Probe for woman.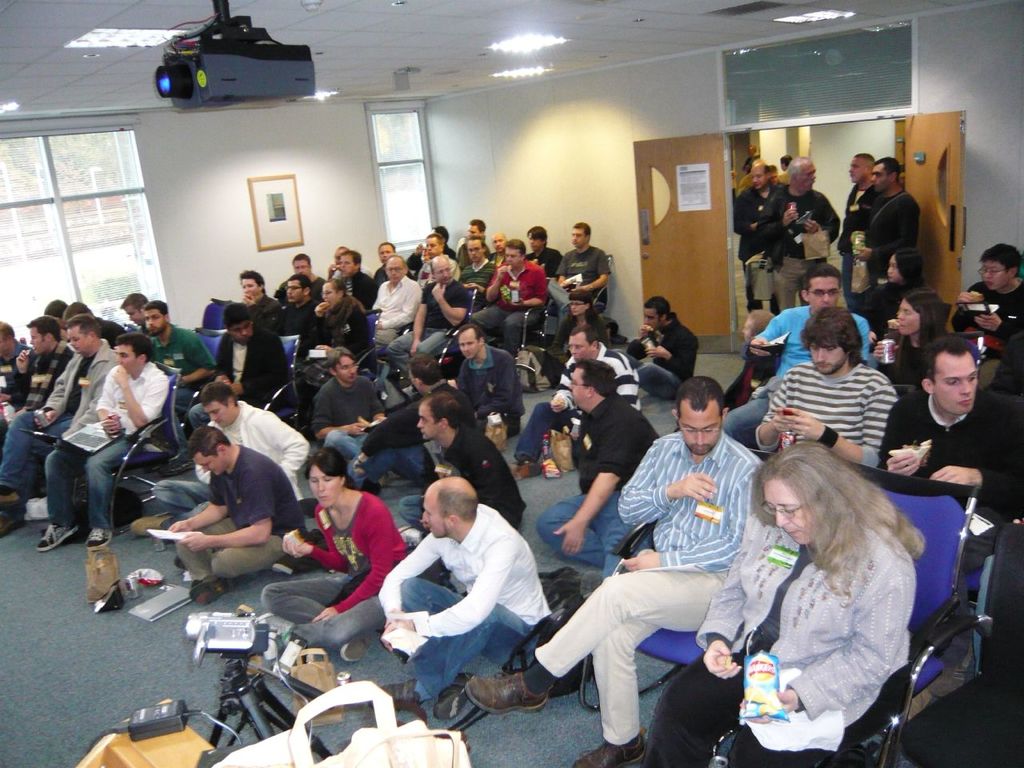
Probe result: (305,273,375,389).
